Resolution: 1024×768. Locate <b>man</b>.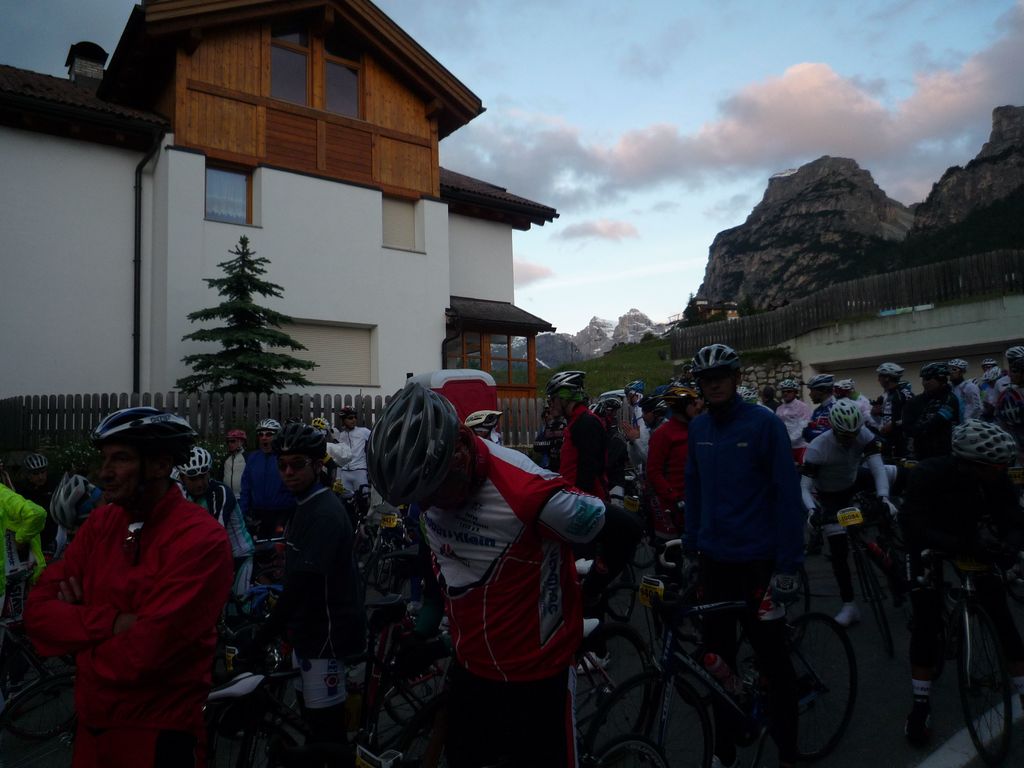
crop(554, 372, 646, 502).
